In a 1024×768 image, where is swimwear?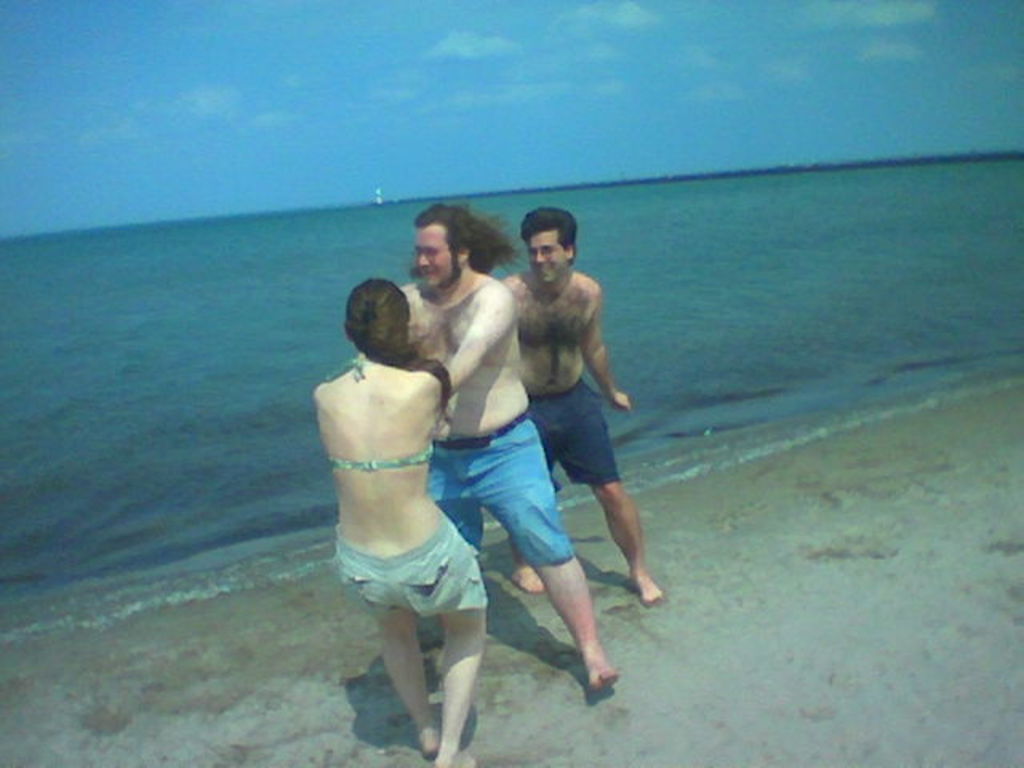
322,358,440,469.
